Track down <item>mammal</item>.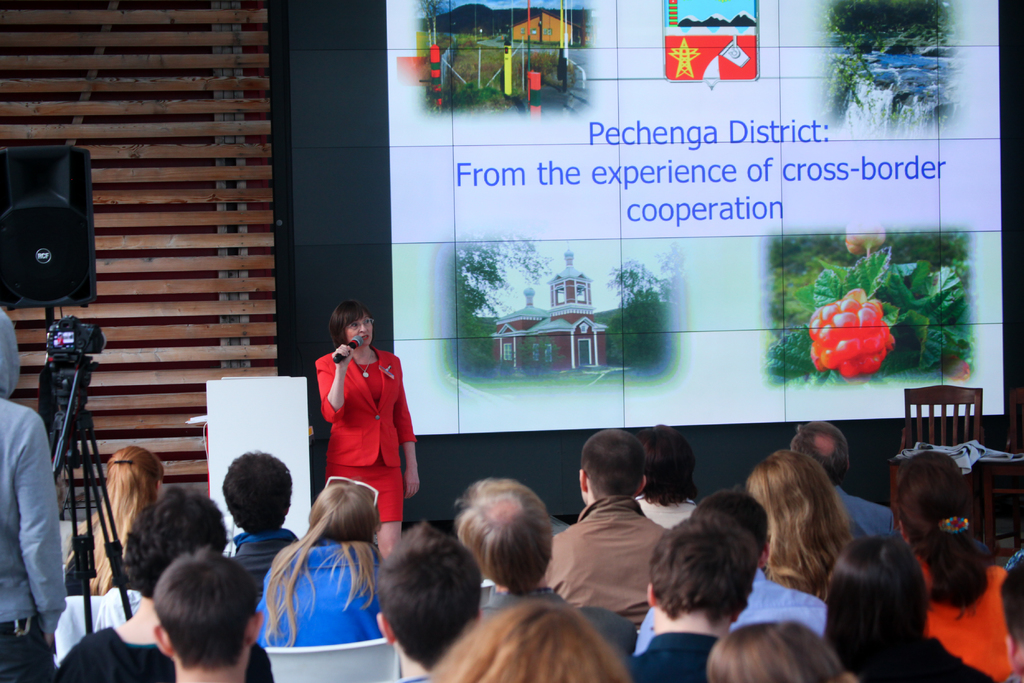
Tracked to bbox=(0, 304, 69, 682).
